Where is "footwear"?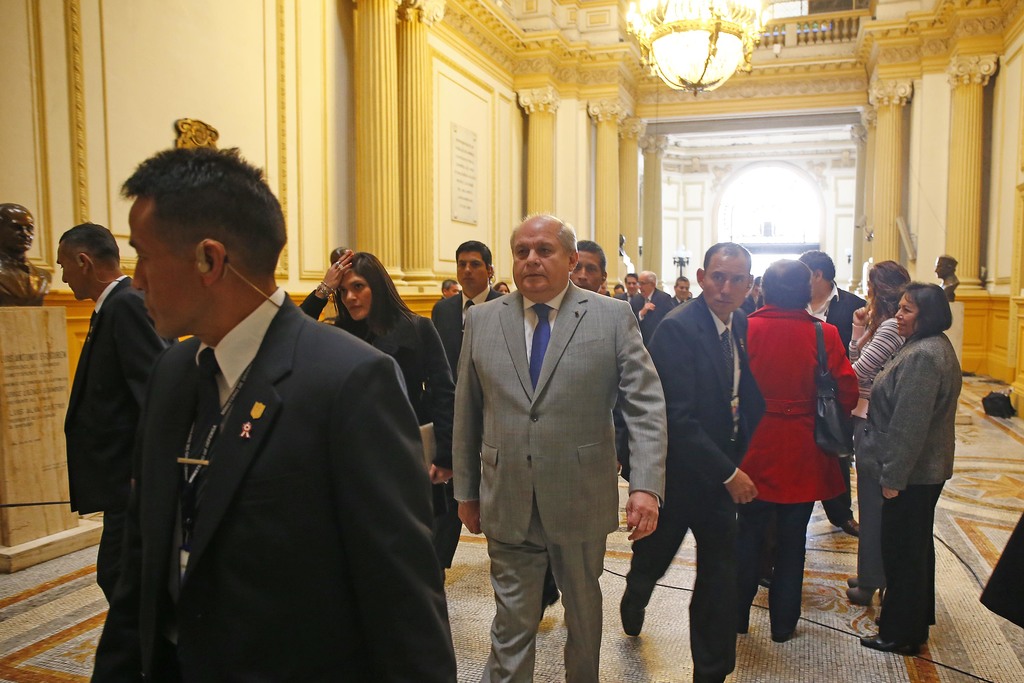
857, 625, 931, 655.
